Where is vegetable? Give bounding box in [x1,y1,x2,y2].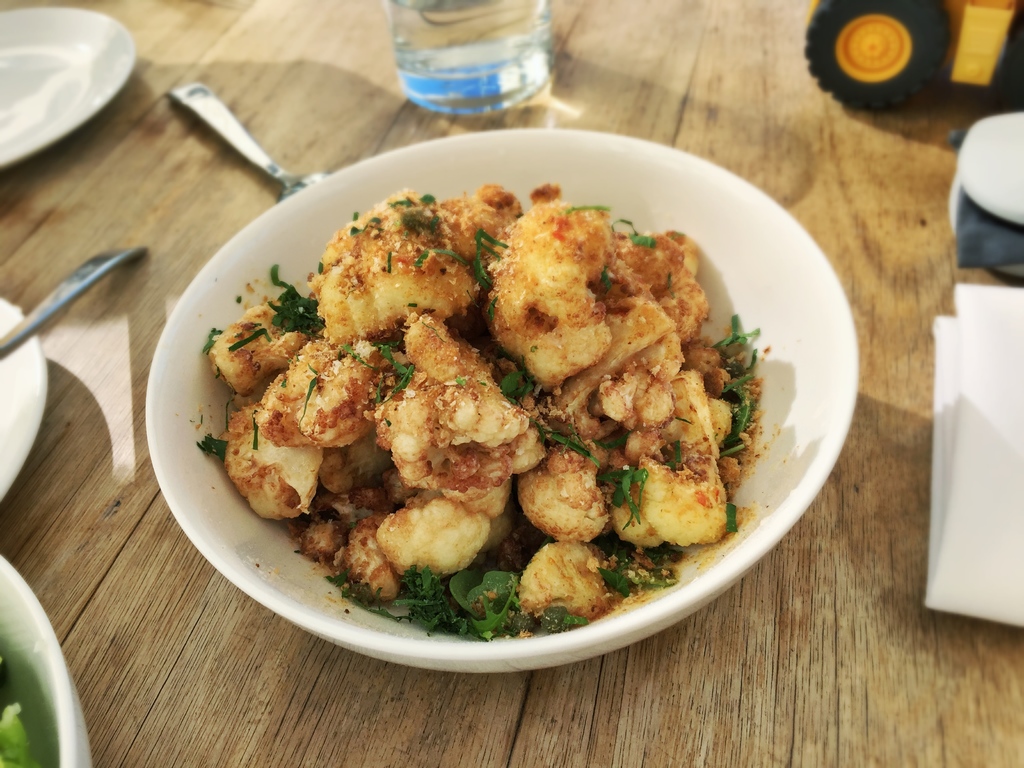
[731,501,737,529].
